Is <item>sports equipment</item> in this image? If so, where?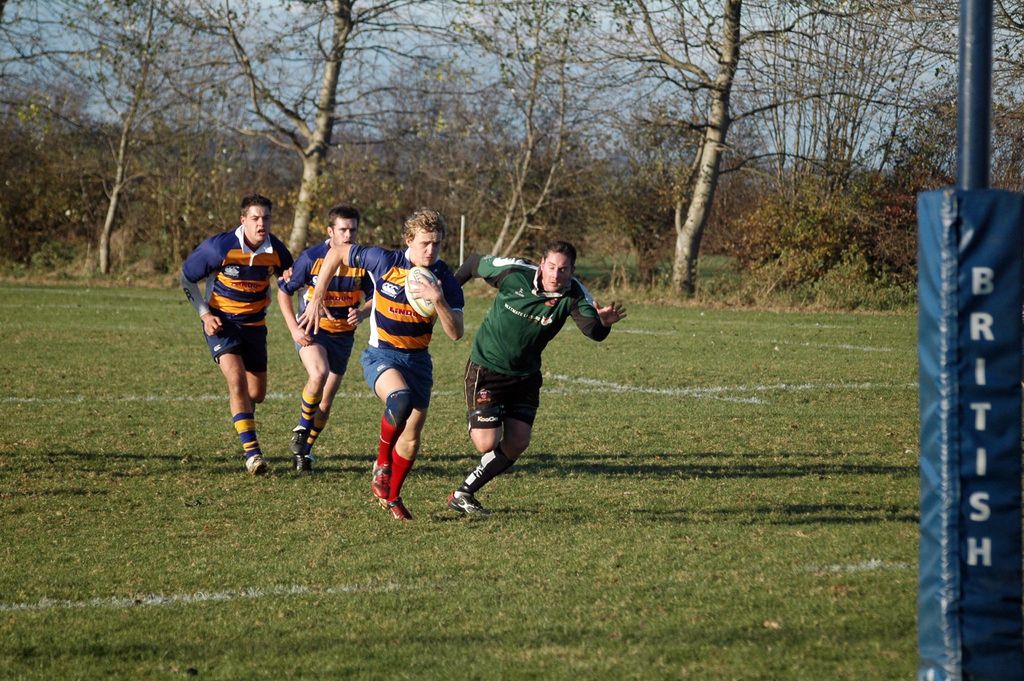
Yes, at l=408, t=265, r=436, b=319.
